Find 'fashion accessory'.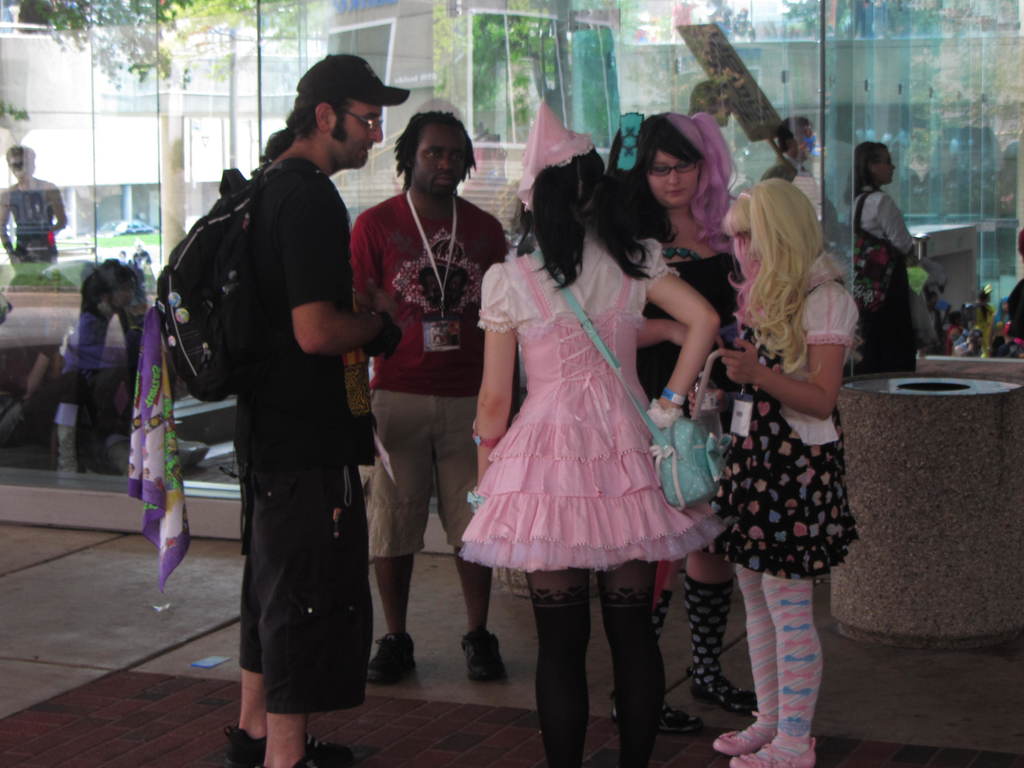
bbox=(10, 159, 35, 171).
